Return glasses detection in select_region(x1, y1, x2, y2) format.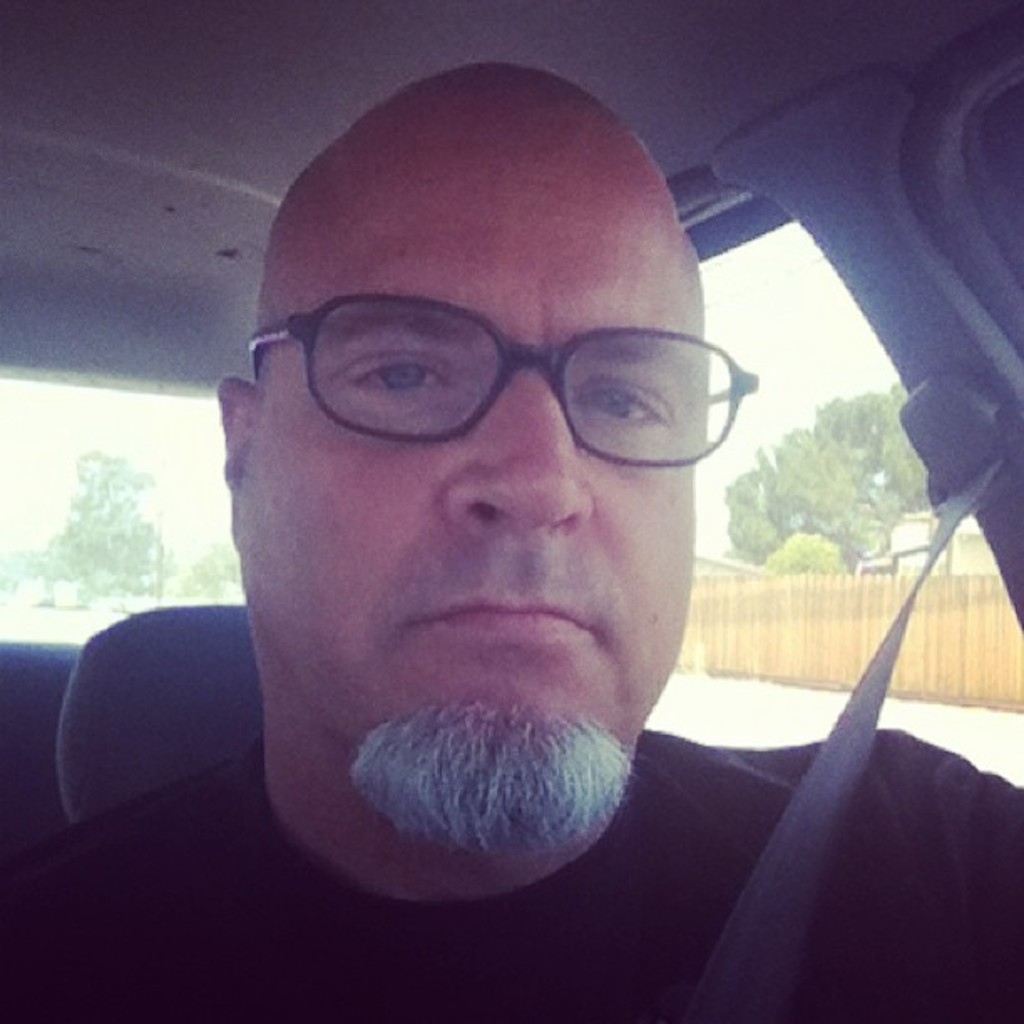
select_region(248, 294, 758, 474).
